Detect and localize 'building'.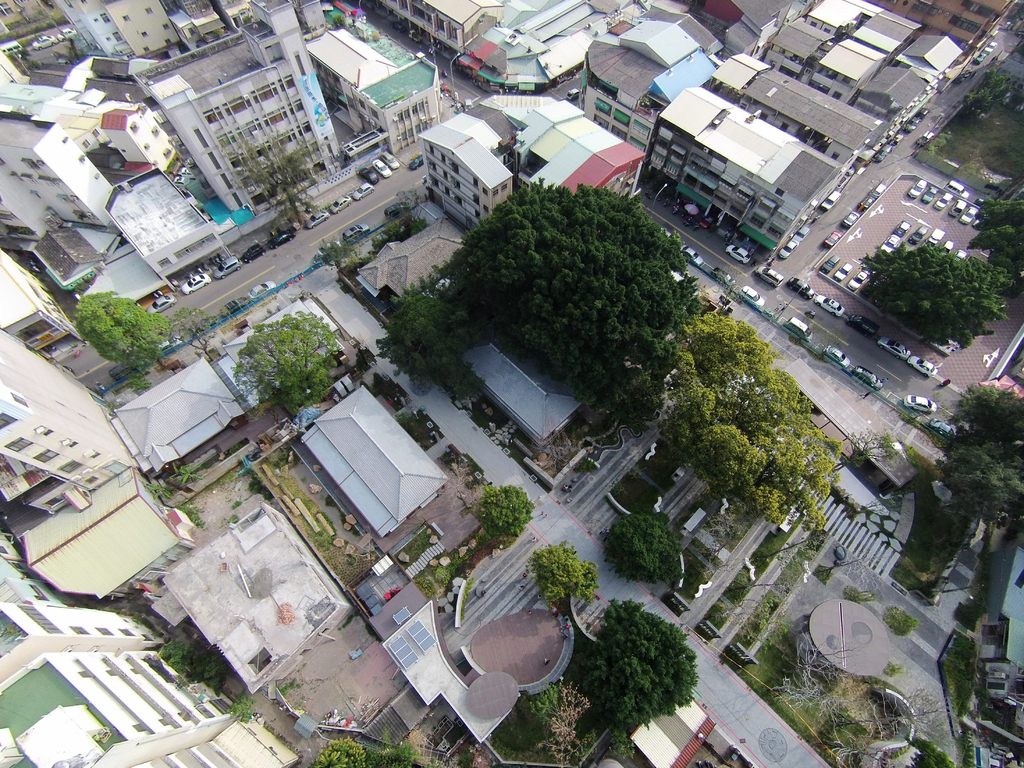
Localized at box(293, 384, 436, 541).
